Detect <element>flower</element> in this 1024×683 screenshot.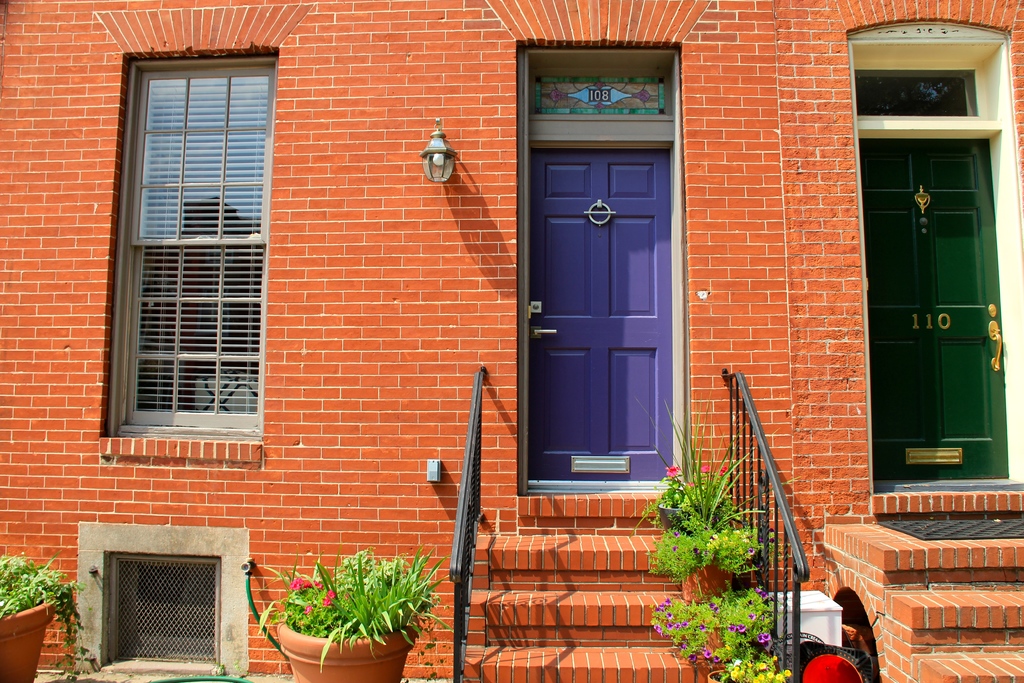
Detection: select_region(664, 462, 676, 482).
